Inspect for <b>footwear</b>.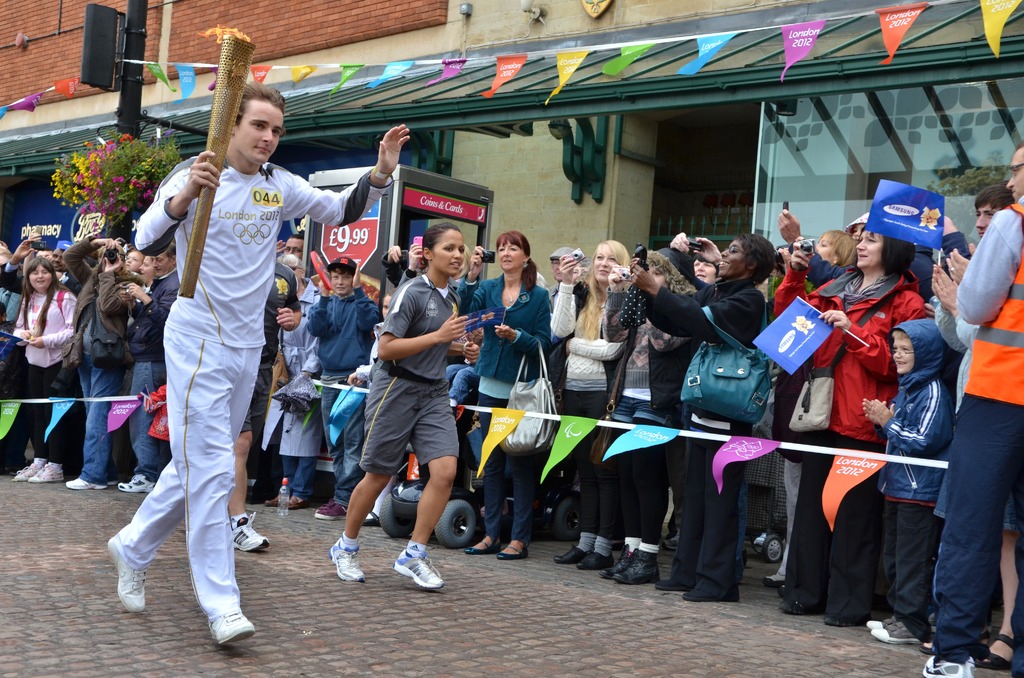
Inspection: 326 534 368 585.
